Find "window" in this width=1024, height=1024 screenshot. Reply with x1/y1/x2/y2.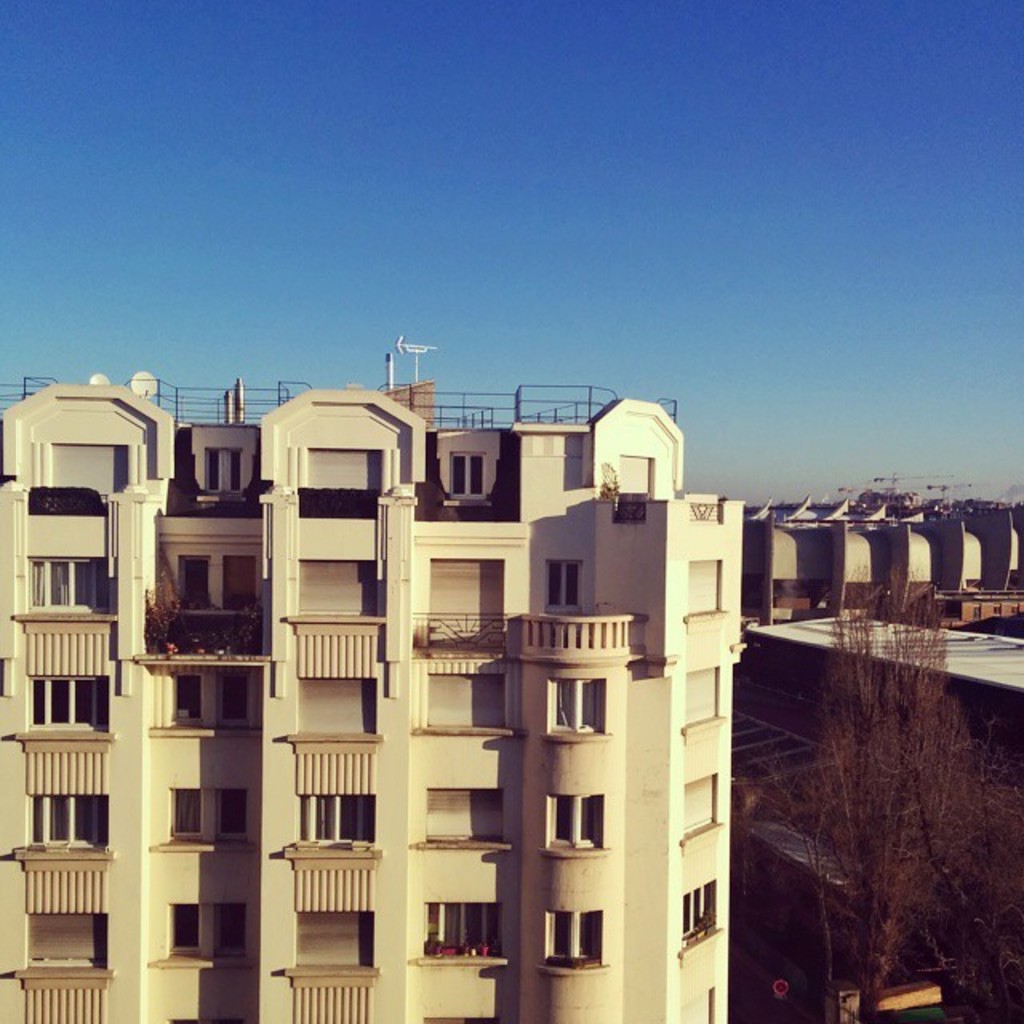
29/672/107/731.
